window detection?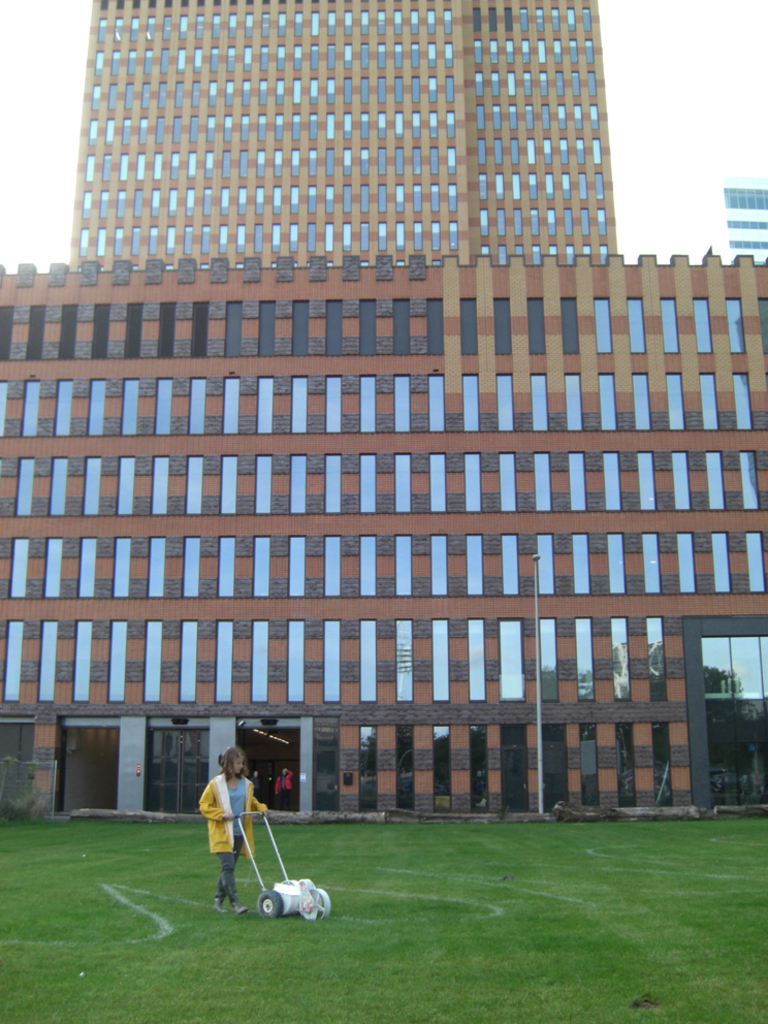
{"x1": 631, "y1": 372, "x2": 652, "y2": 433}
